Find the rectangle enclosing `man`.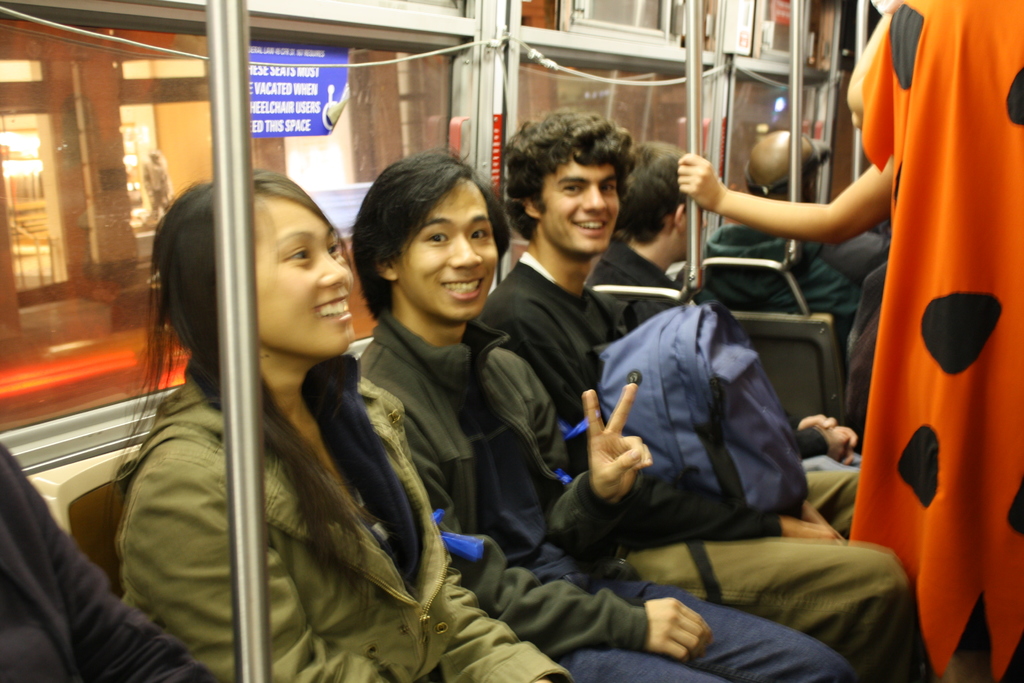
[595,143,870,550].
